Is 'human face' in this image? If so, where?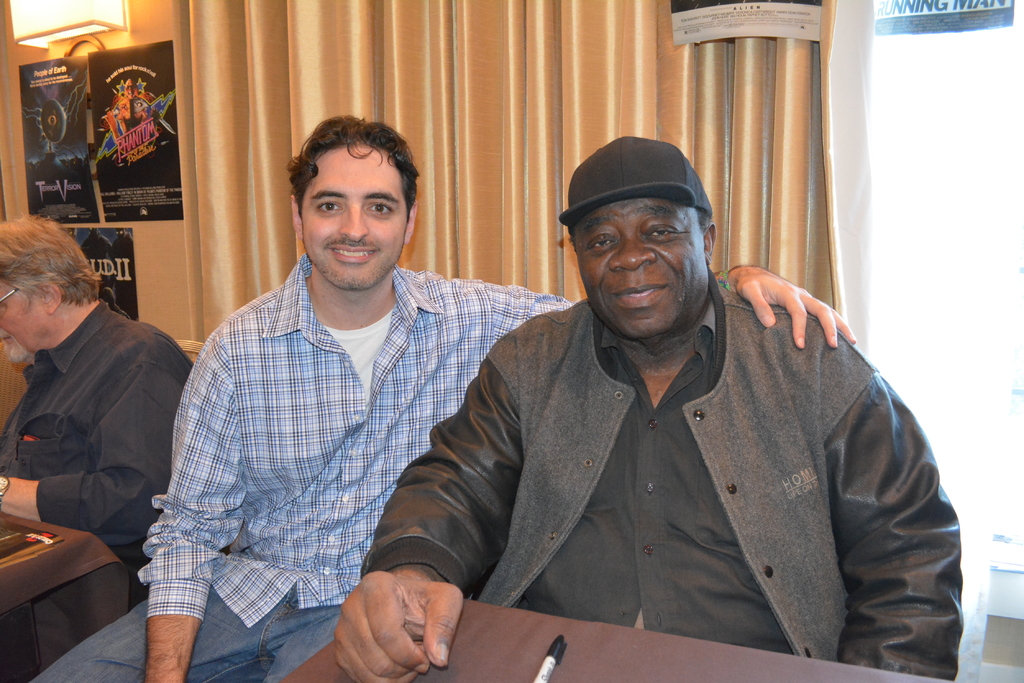
Yes, at <bbox>302, 143, 401, 284</bbox>.
